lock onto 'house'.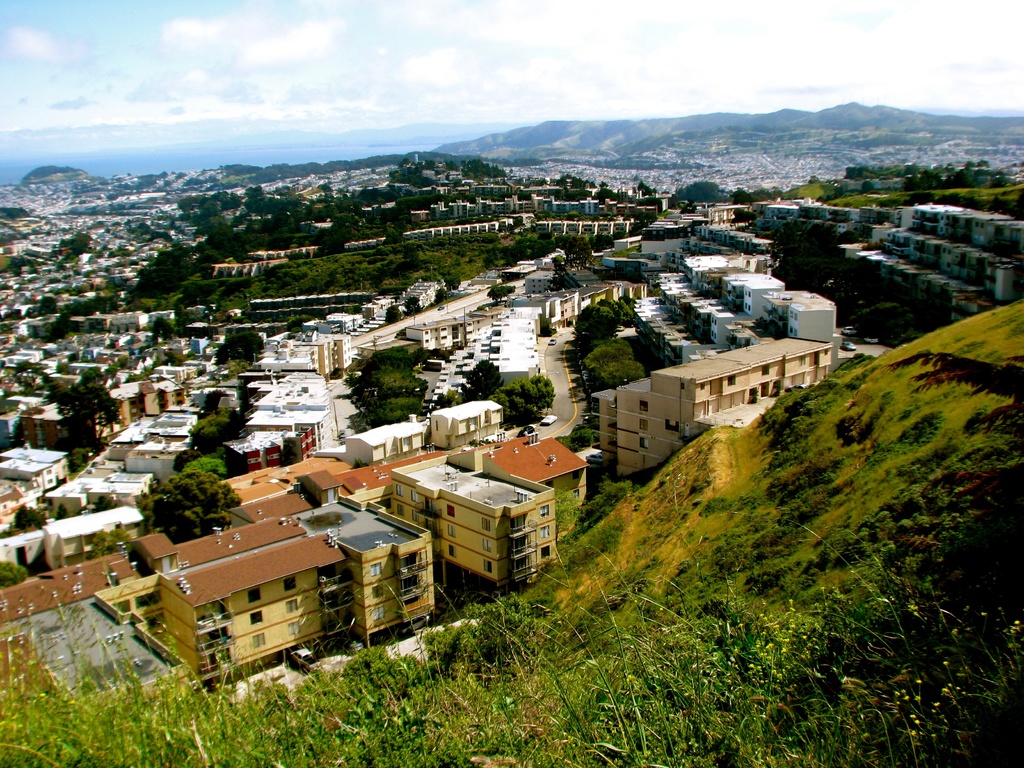
Locked: bbox=(818, 204, 858, 232).
